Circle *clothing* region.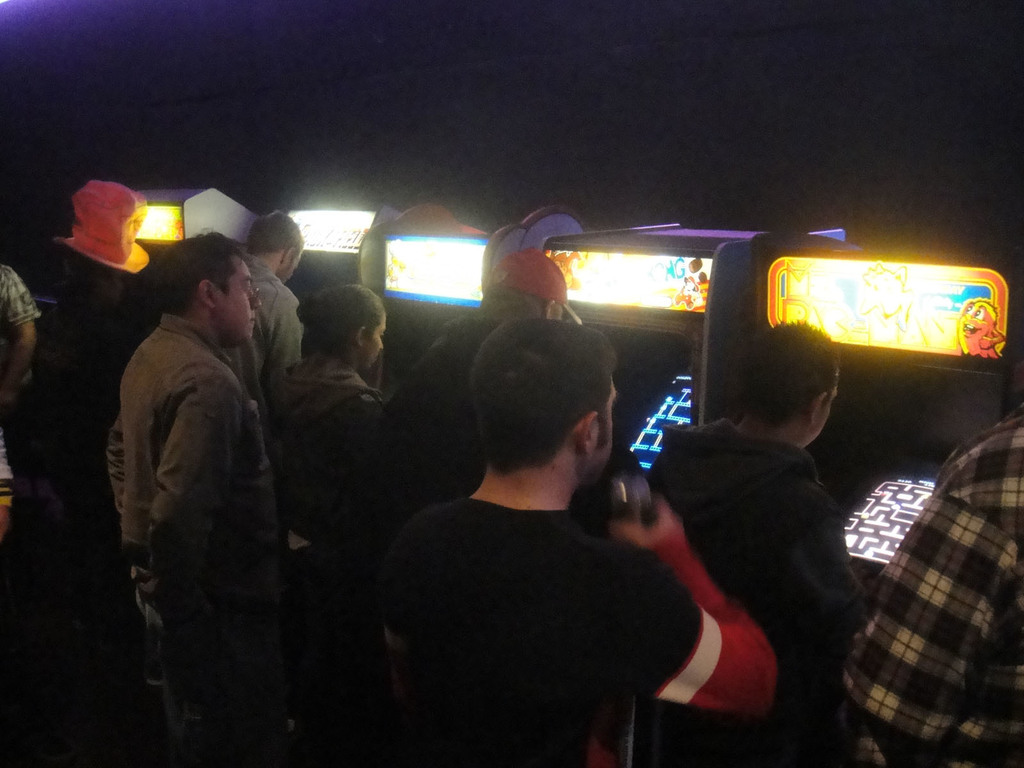
Region: 835,399,1023,767.
